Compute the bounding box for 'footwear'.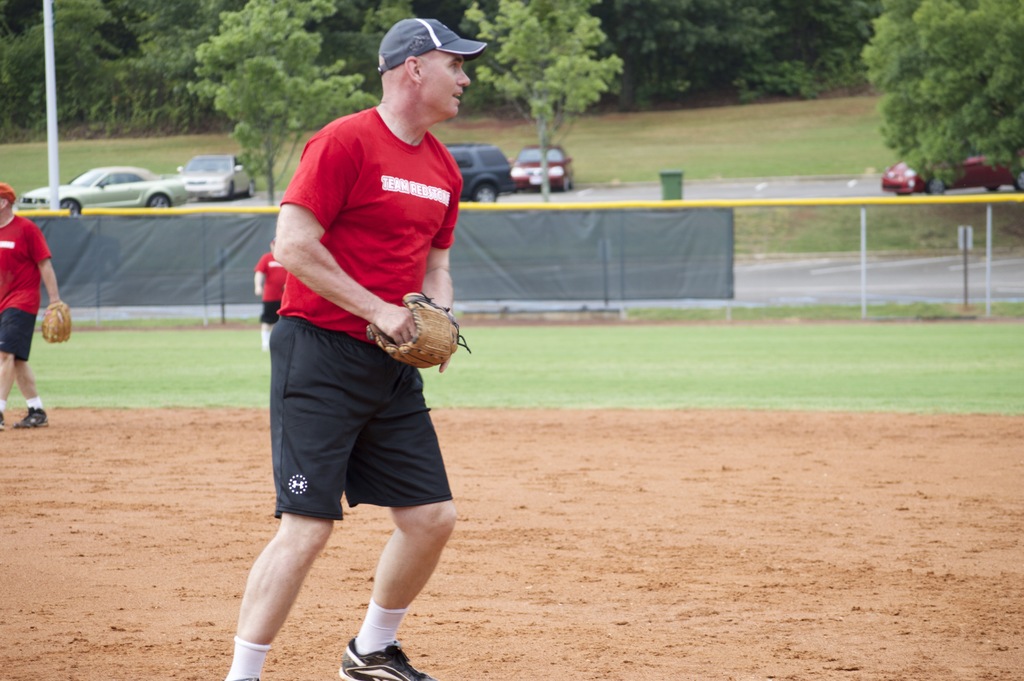
(left=337, top=632, right=431, bottom=680).
